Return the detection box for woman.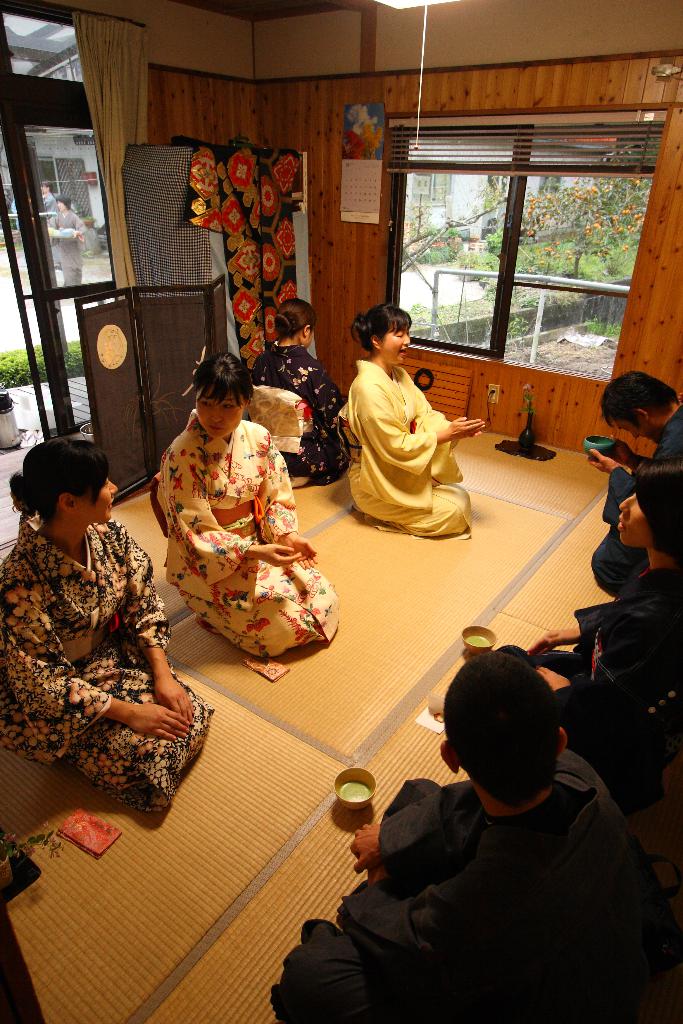
BBox(332, 285, 479, 550).
